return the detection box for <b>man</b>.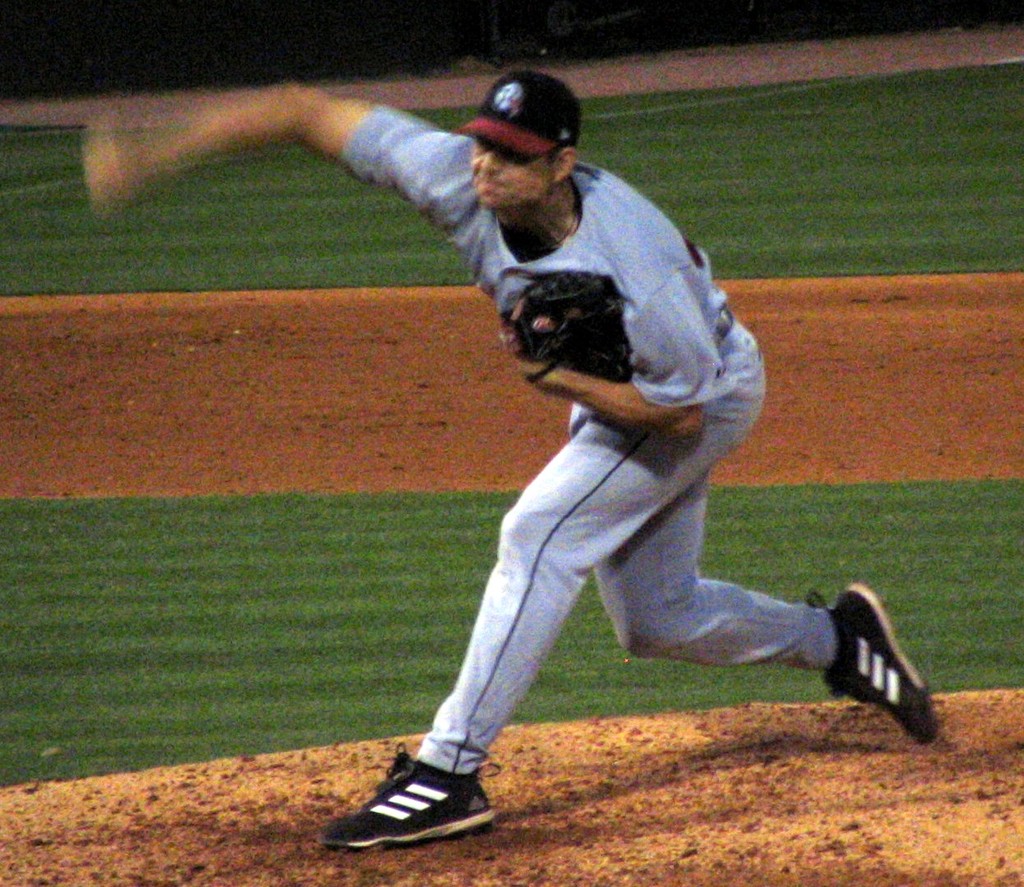
<region>87, 58, 935, 848</region>.
